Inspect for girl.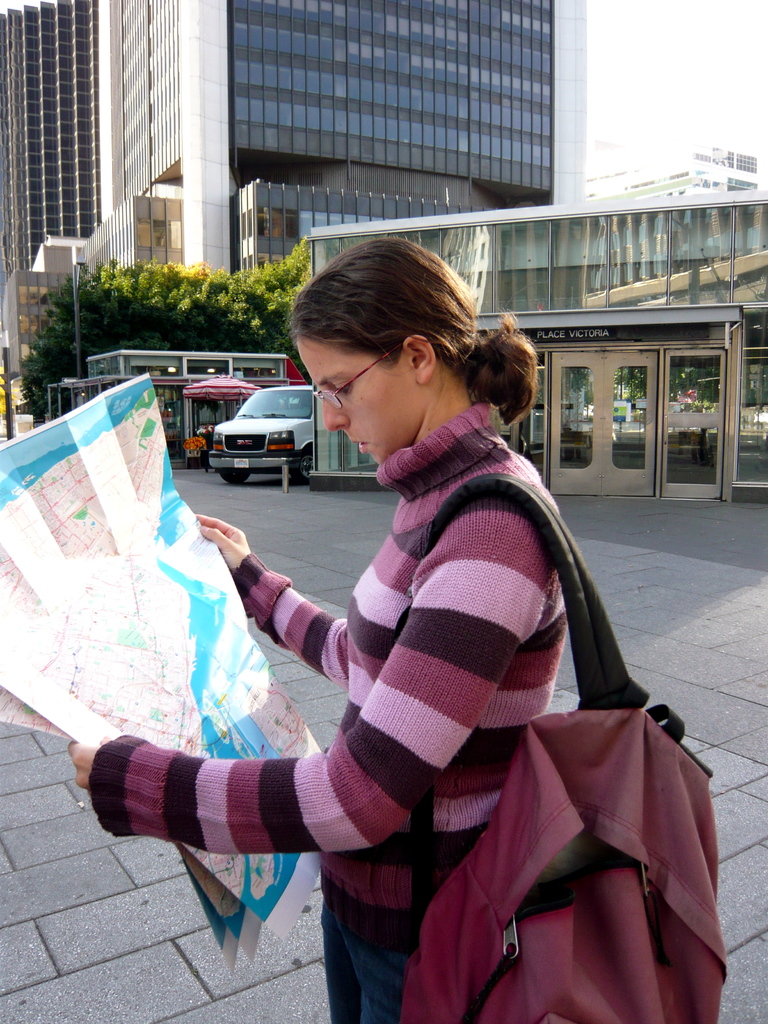
Inspection: 76 239 571 1023.
